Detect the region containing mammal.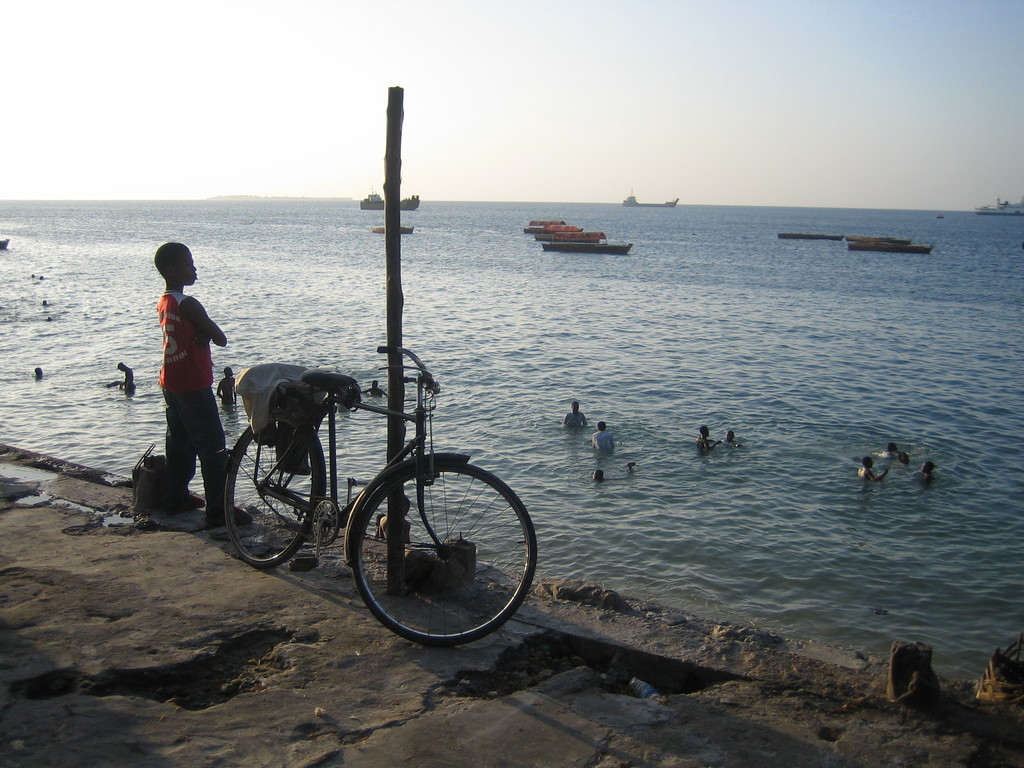
bbox=[132, 266, 236, 564].
